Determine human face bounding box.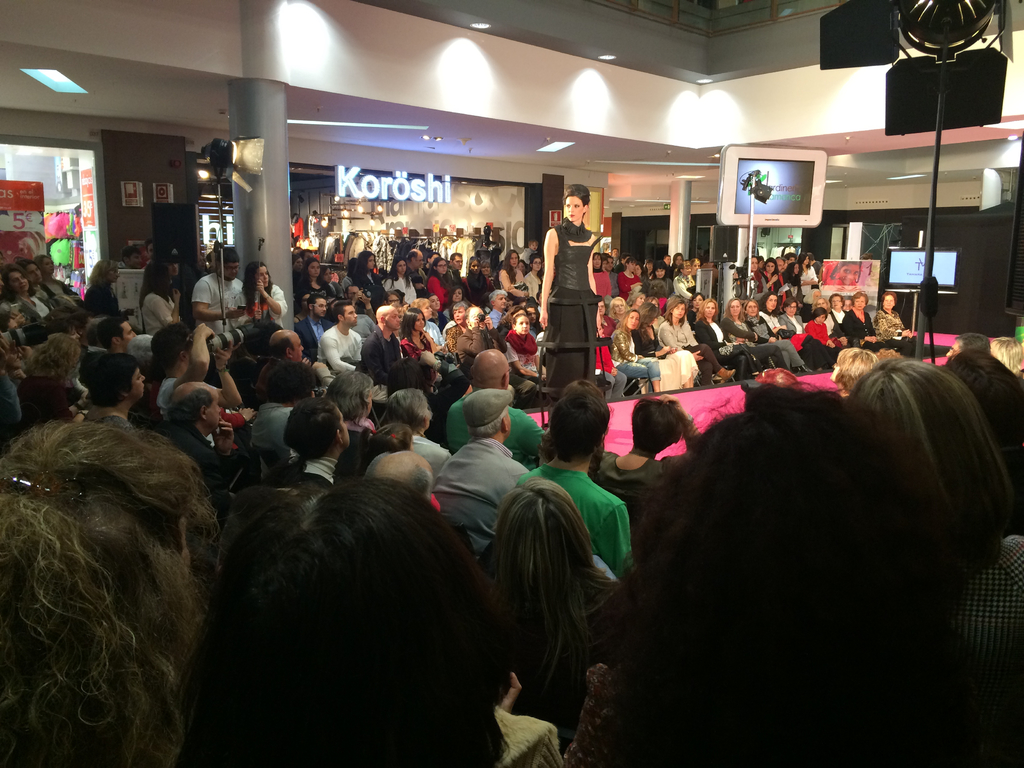
Determined: {"x1": 533, "y1": 312, "x2": 534, "y2": 314}.
